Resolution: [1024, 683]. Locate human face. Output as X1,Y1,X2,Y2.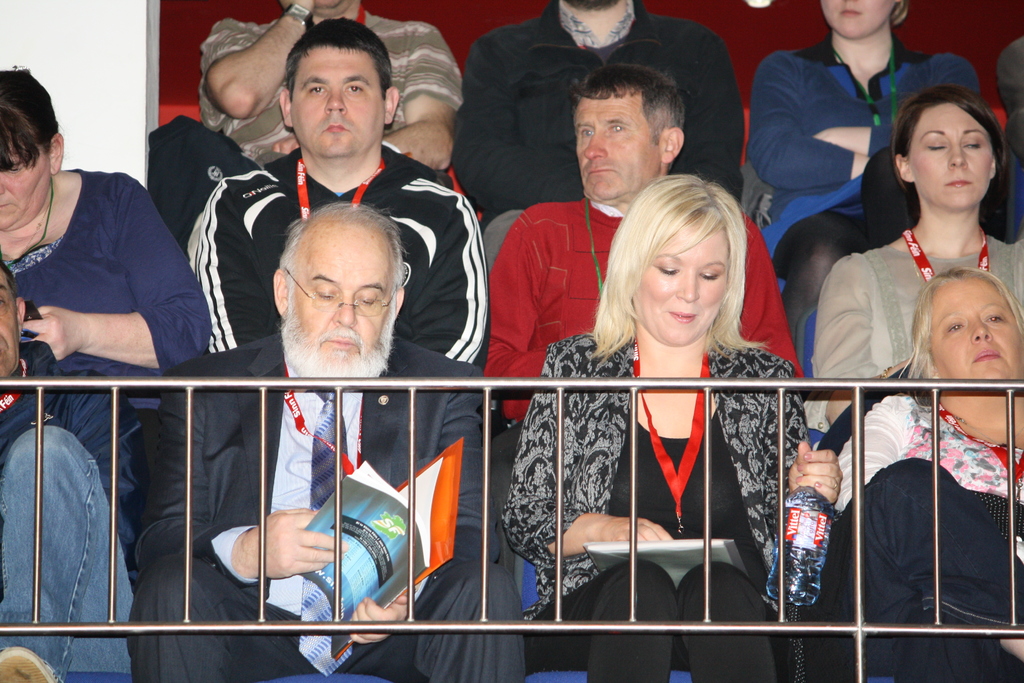
932,274,1023,384.
